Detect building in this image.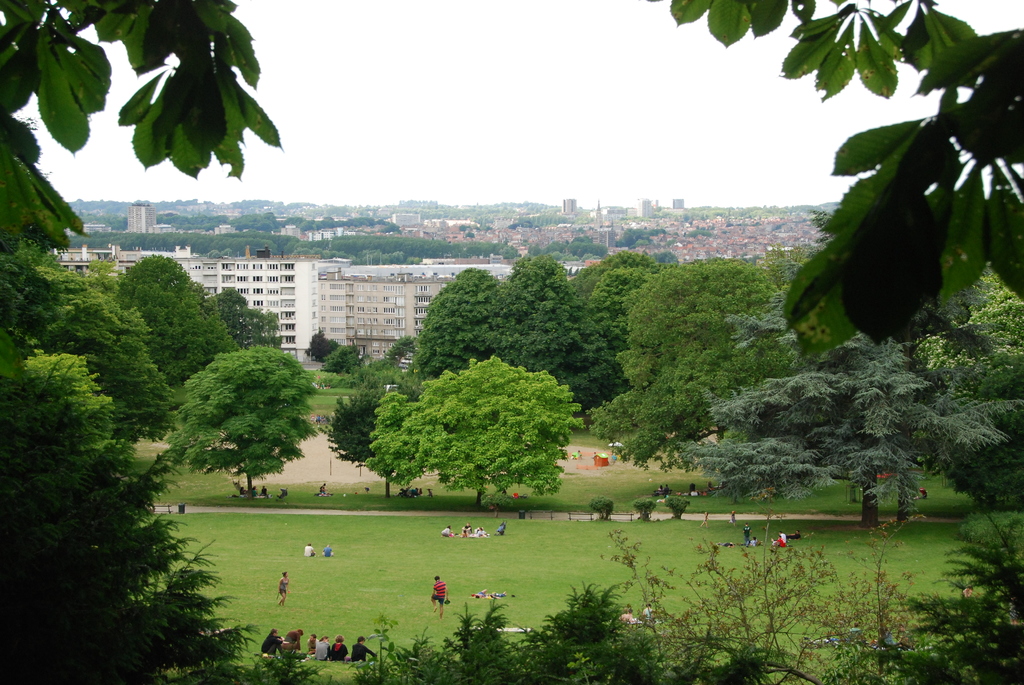
Detection: l=127, t=194, r=156, b=233.
